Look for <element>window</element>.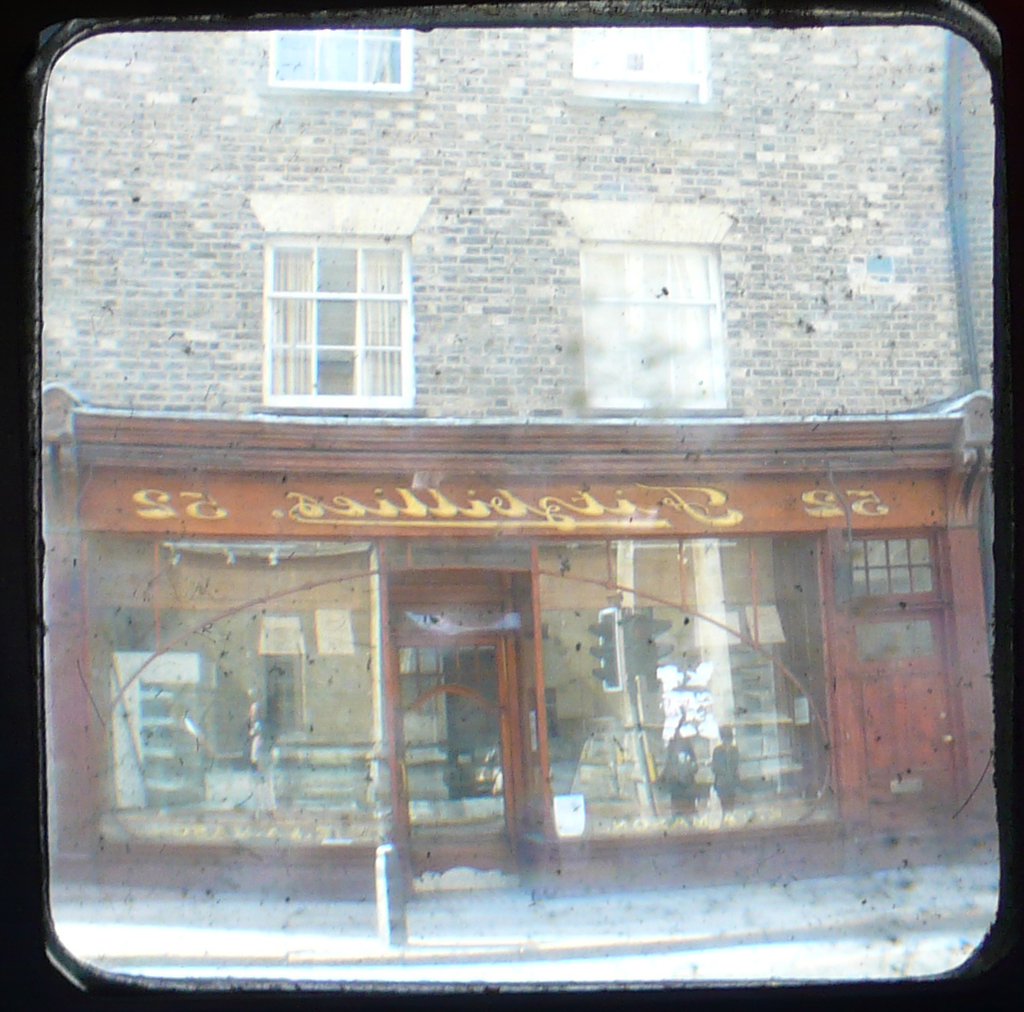
Found: BBox(261, 236, 424, 411).
